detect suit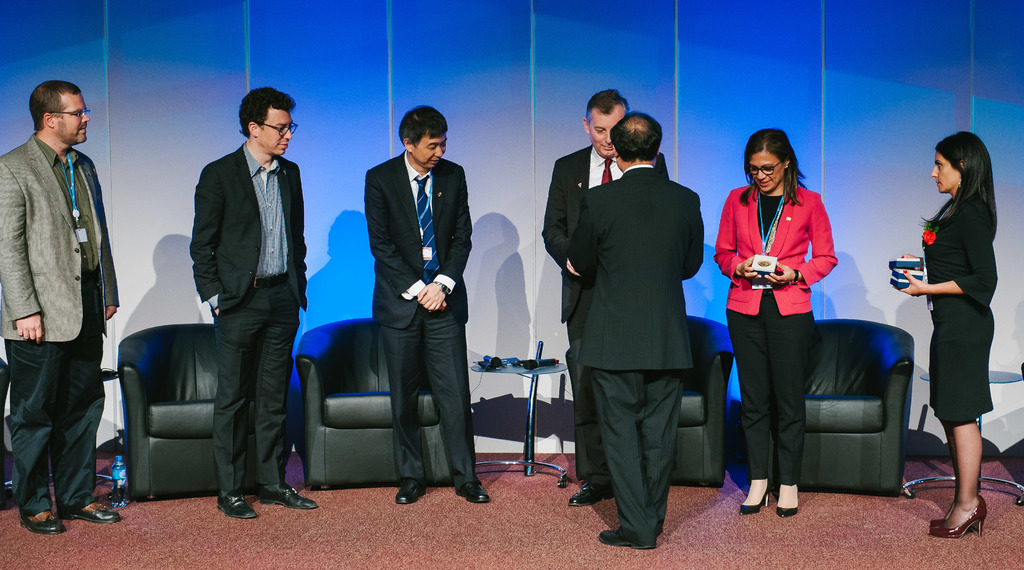
921:199:997:419
